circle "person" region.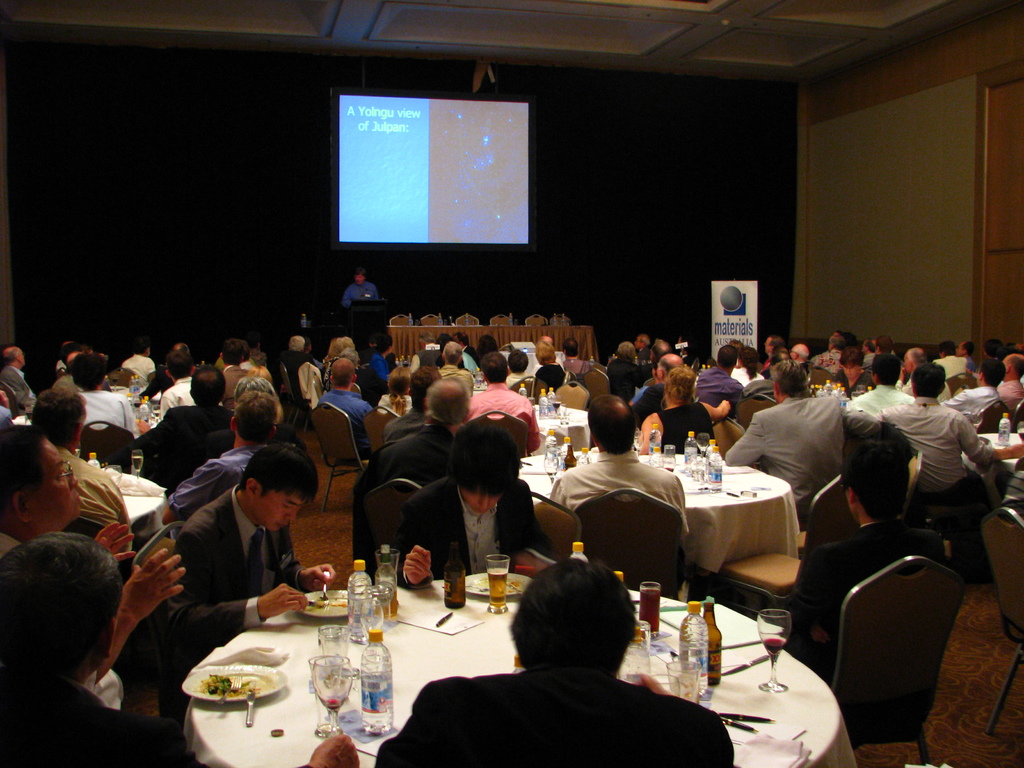
Region: pyautogui.locateOnScreen(115, 340, 163, 392).
